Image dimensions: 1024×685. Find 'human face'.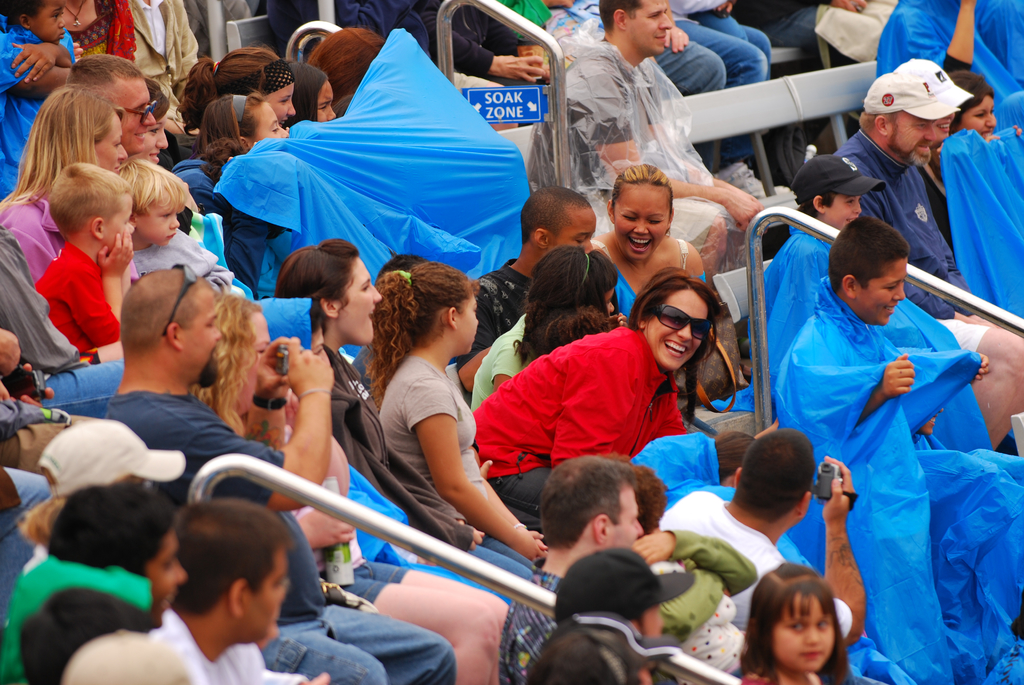
crop(858, 257, 909, 327).
